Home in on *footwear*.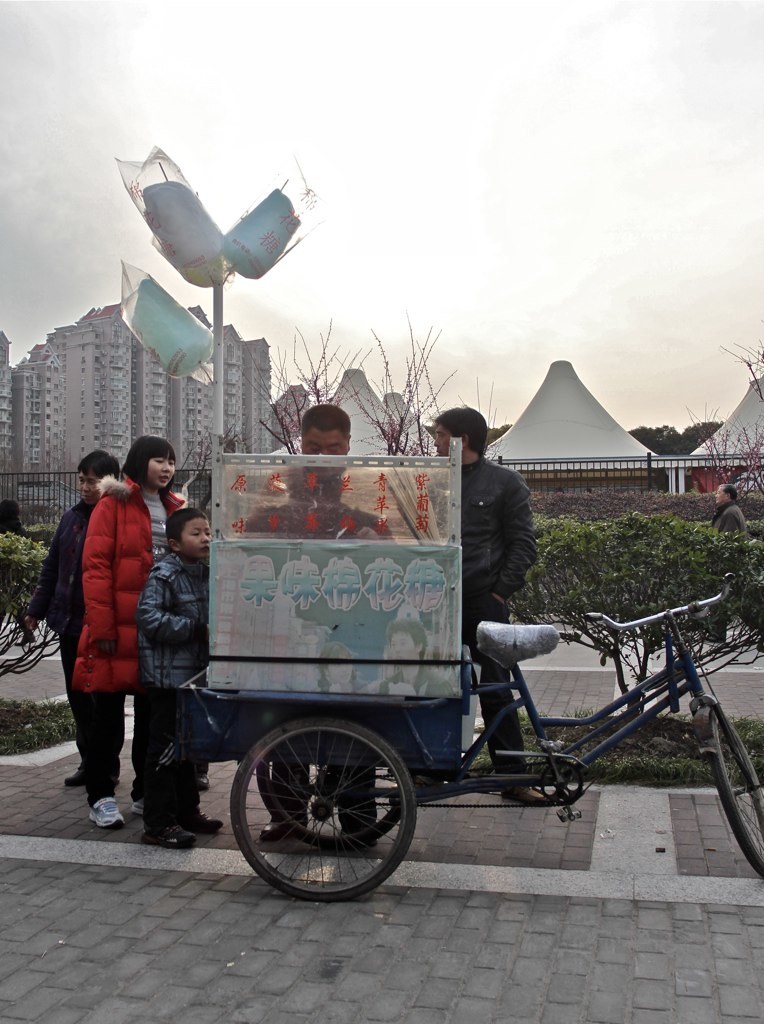
Homed in at bbox(258, 810, 308, 838).
